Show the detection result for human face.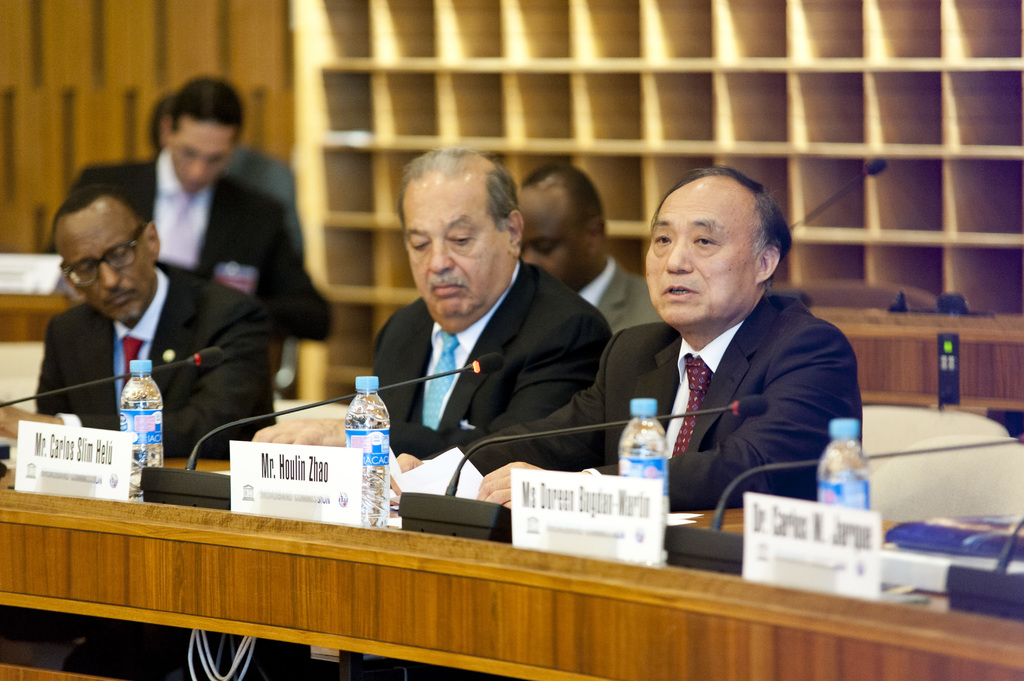
{"left": 645, "top": 182, "right": 754, "bottom": 327}.
